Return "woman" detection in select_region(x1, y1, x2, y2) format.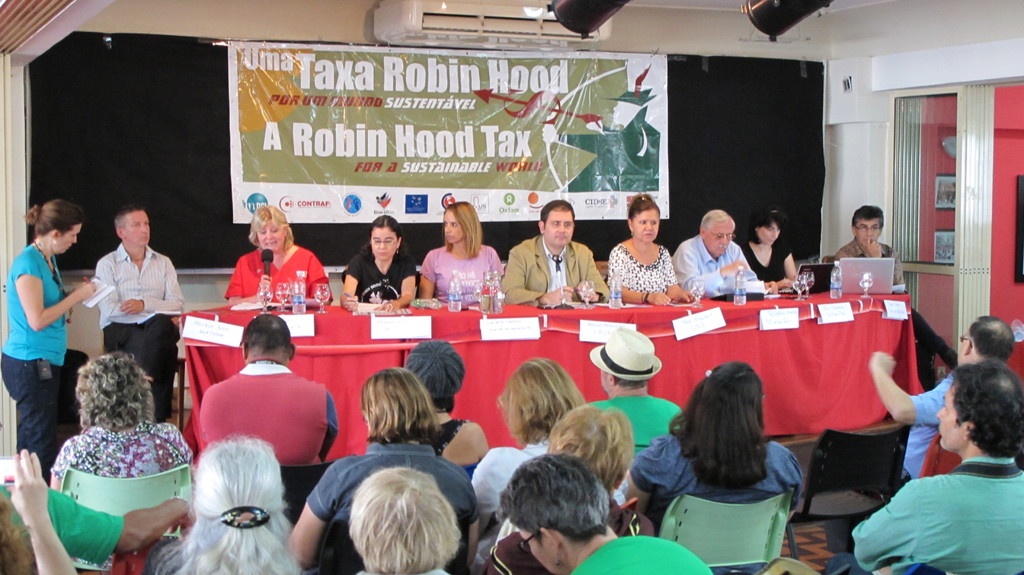
select_region(339, 208, 420, 318).
